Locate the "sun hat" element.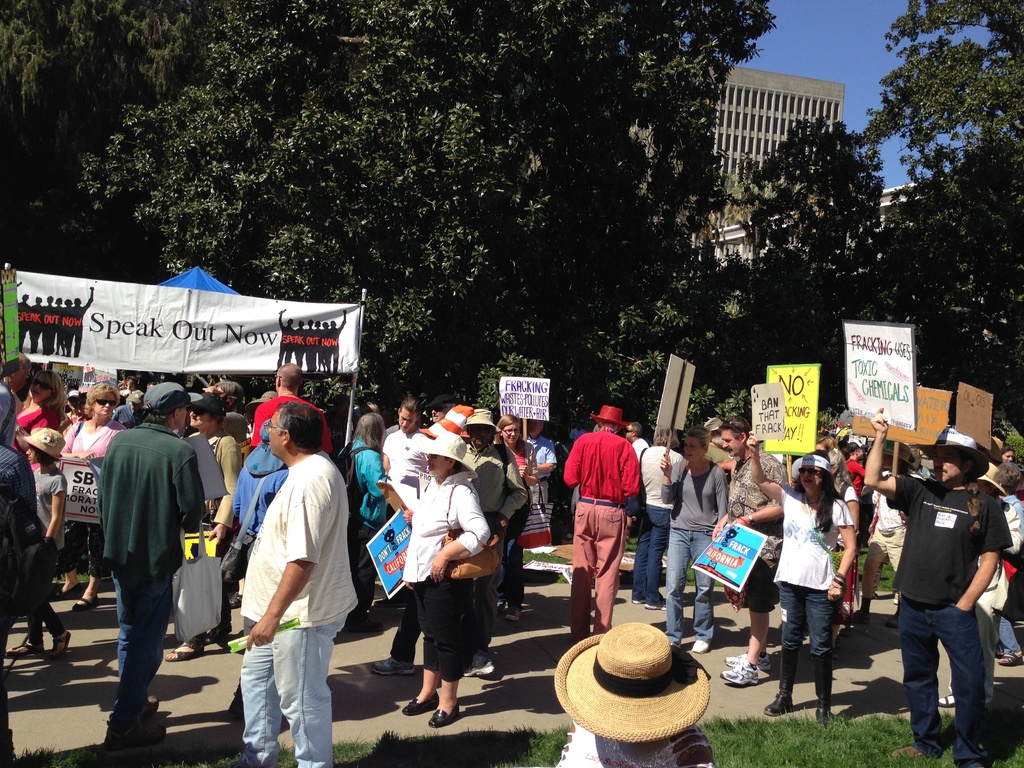
Element bbox: detection(461, 408, 504, 440).
